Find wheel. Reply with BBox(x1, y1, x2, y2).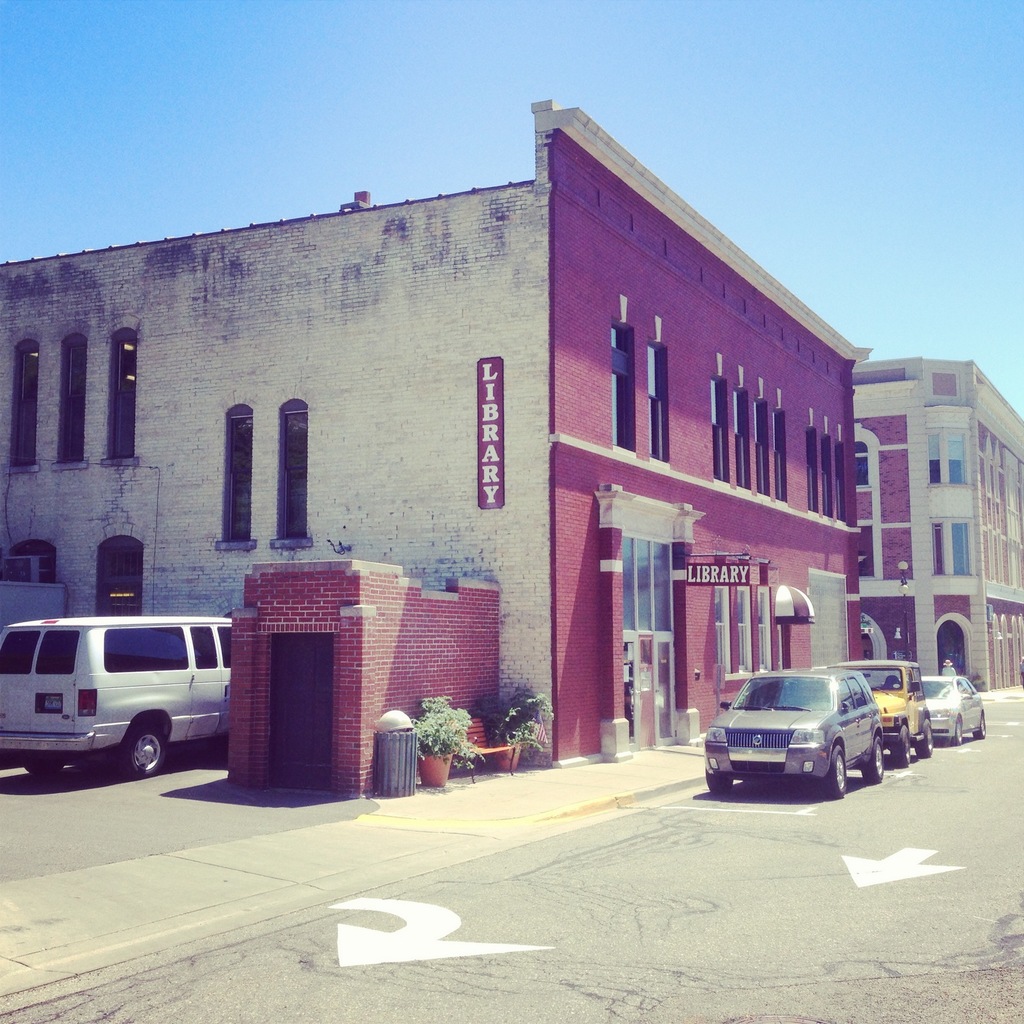
BBox(972, 712, 984, 739).
